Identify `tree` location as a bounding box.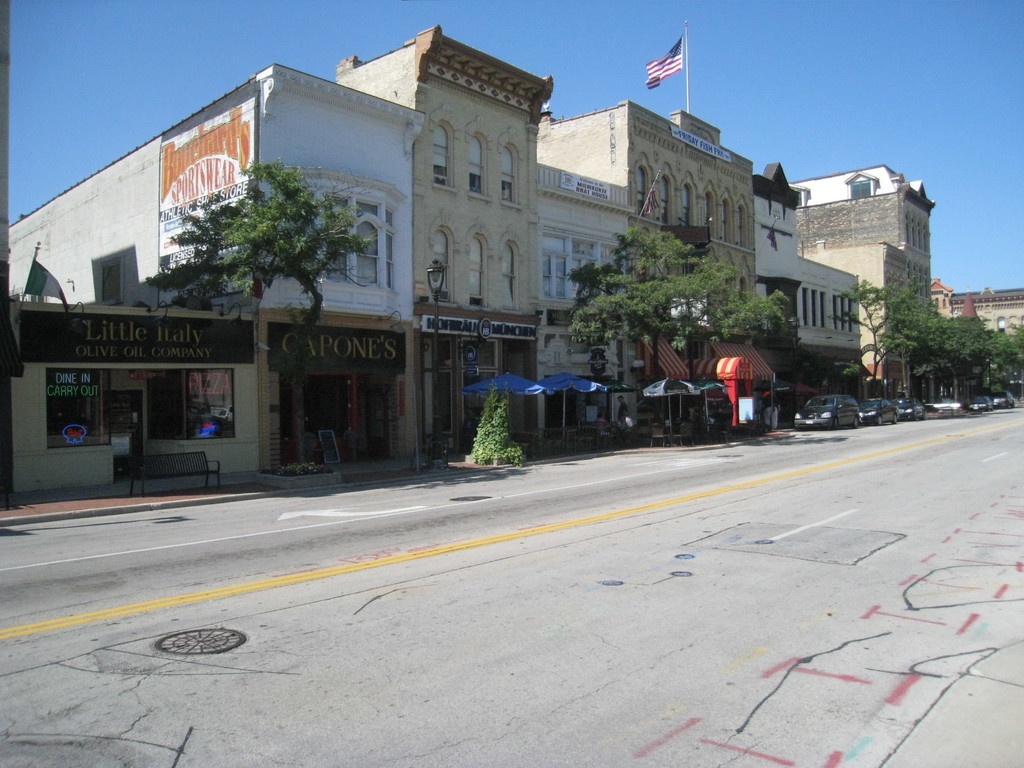
bbox(144, 166, 381, 467).
